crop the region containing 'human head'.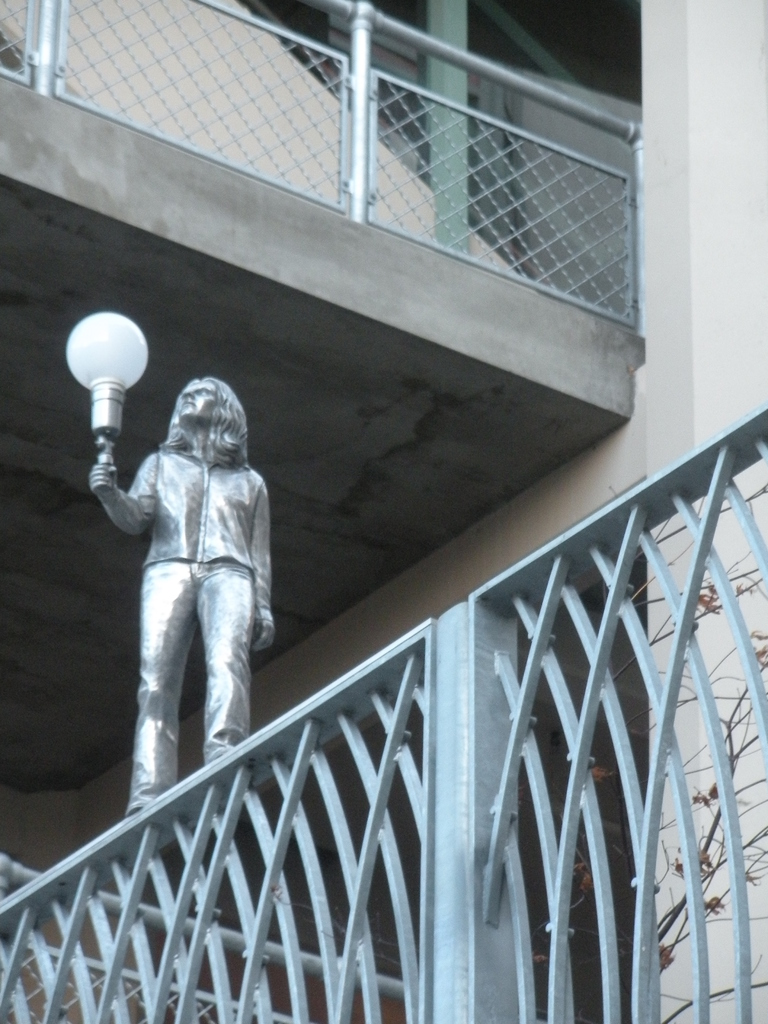
Crop region: 164:369:251:453.
